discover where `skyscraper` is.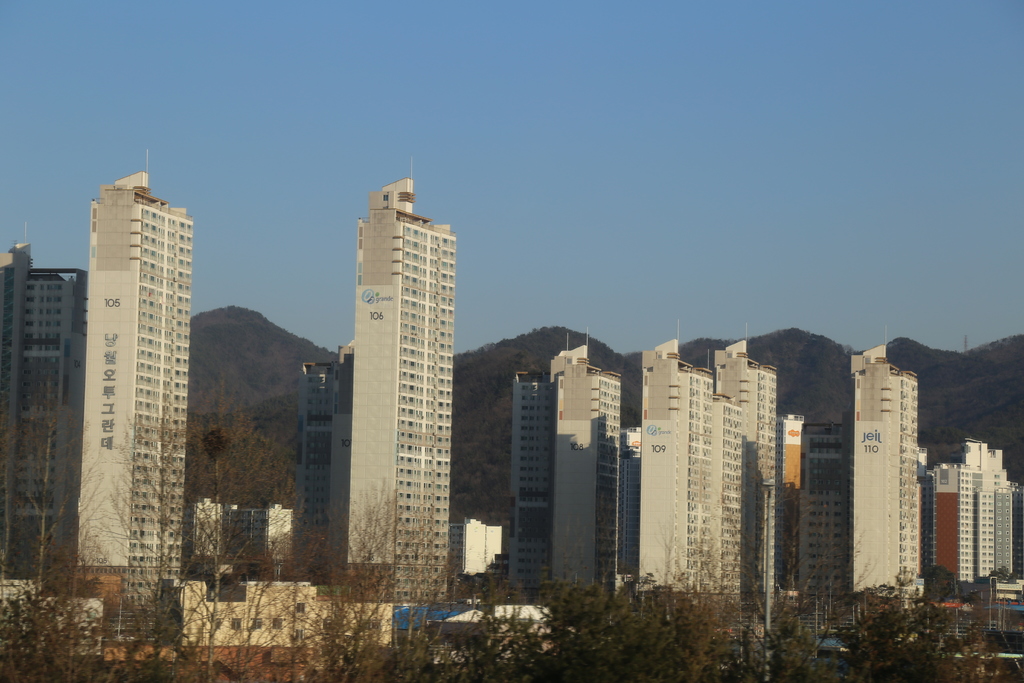
Discovered at <region>344, 158, 451, 608</region>.
